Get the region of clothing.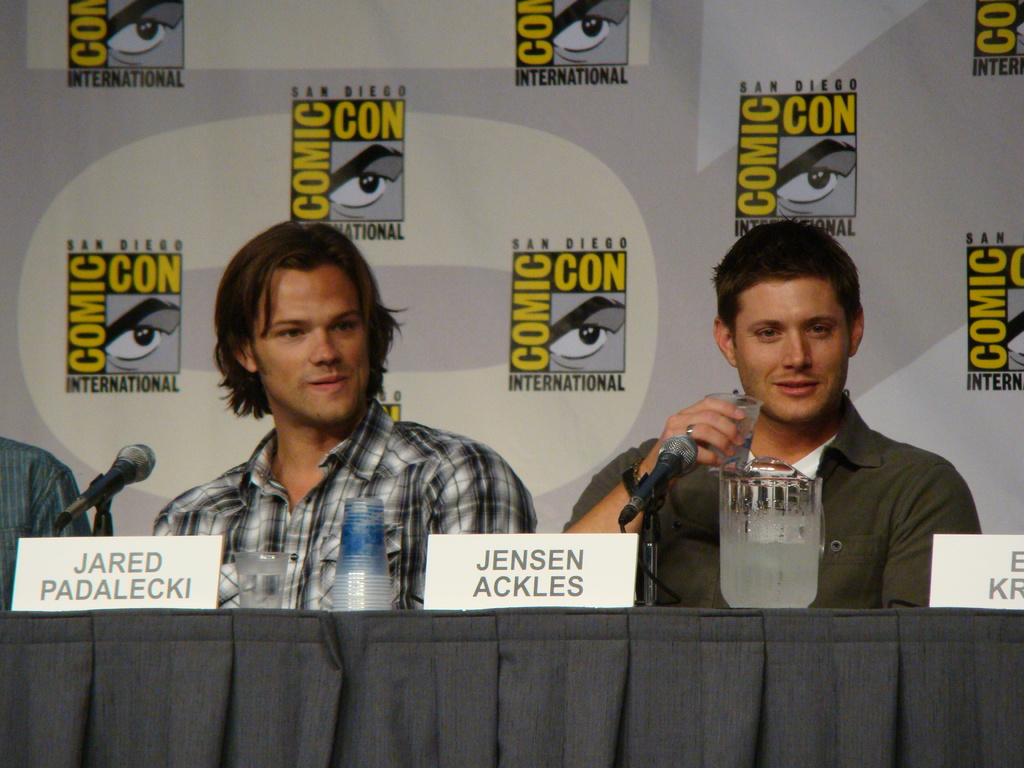
select_region(570, 395, 989, 607).
